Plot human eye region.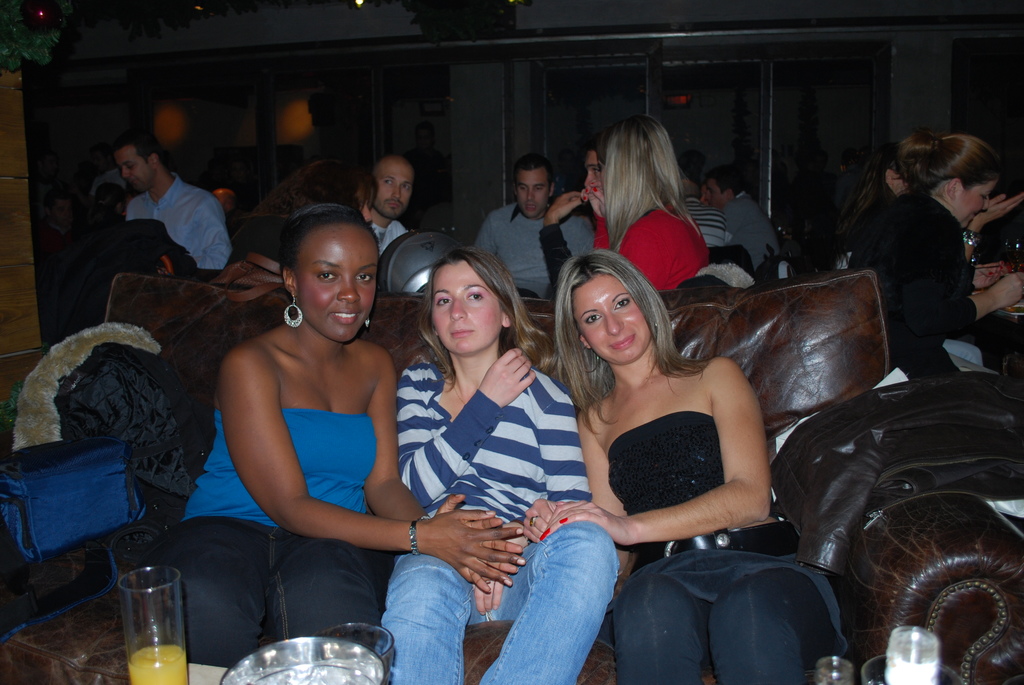
Plotted at BBox(383, 179, 394, 187).
